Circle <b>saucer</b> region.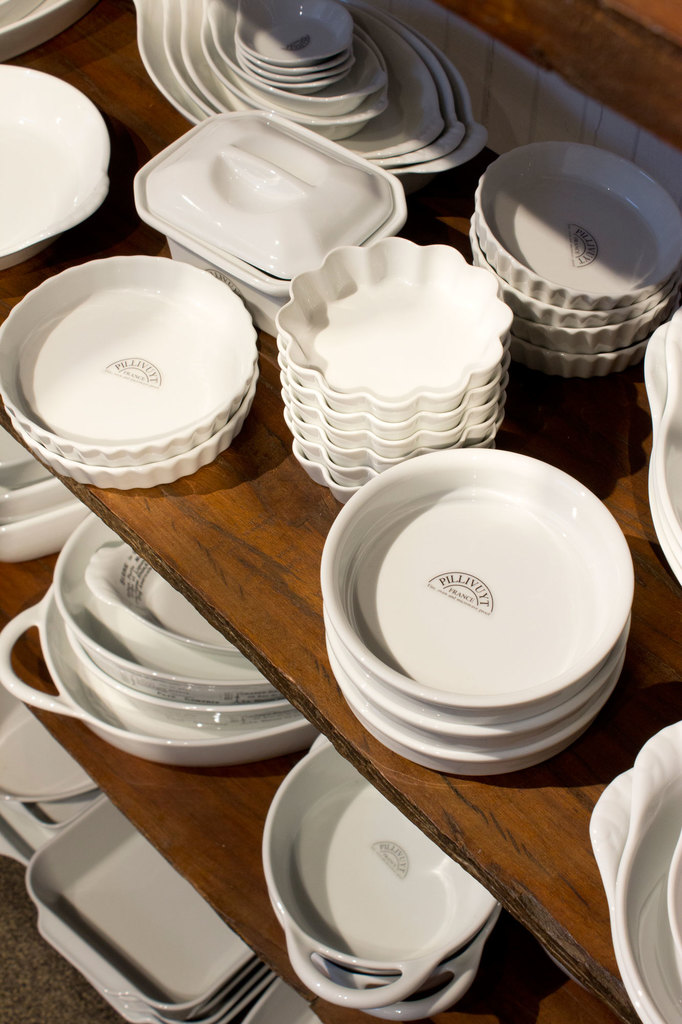
Region: bbox(274, 232, 517, 506).
